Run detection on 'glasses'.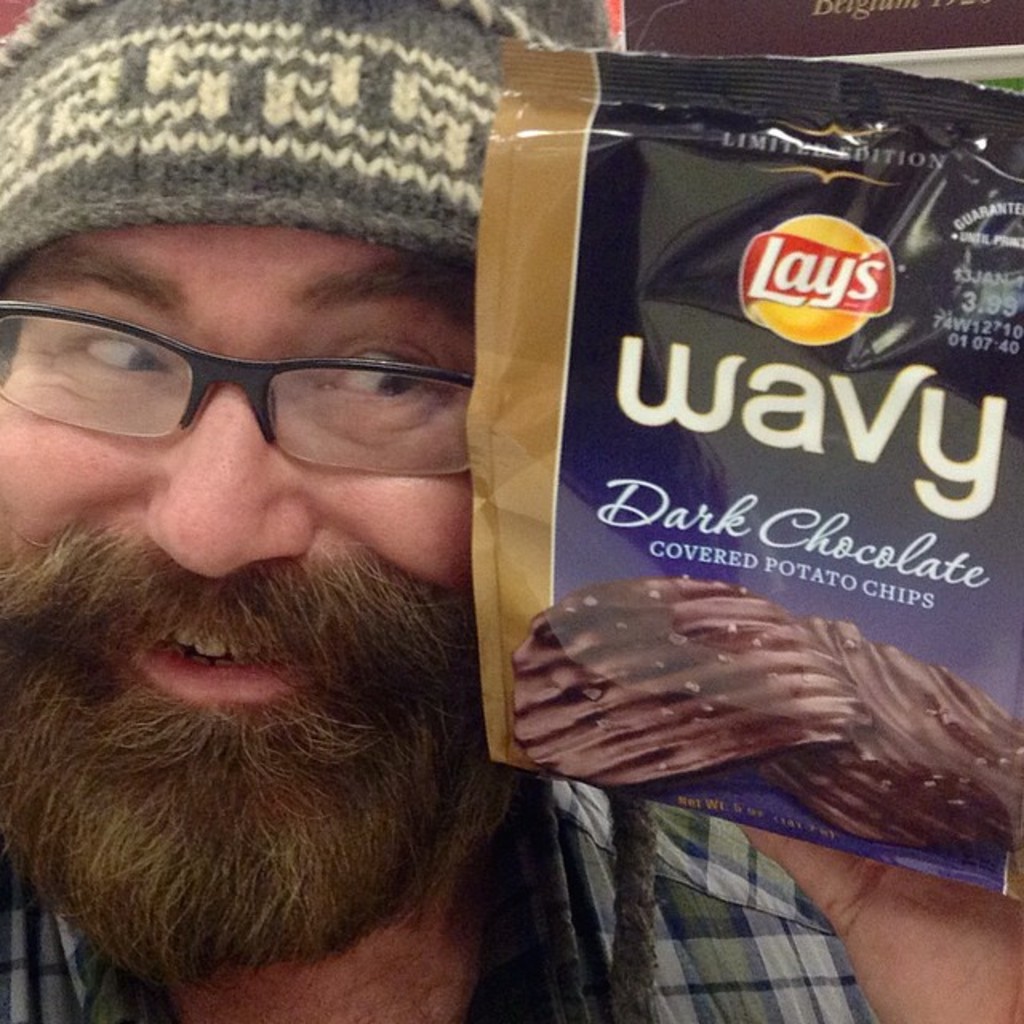
Result: x1=27 y1=296 x2=486 y2=466.
